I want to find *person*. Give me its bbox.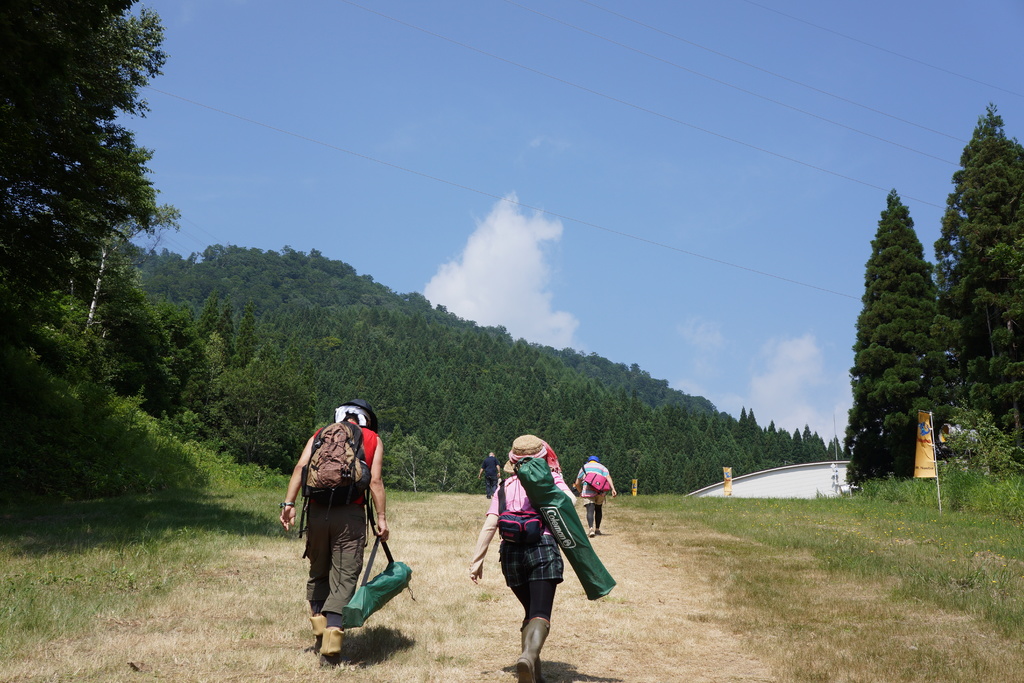
x1=572, y1=453, x2=616, y2=533.
